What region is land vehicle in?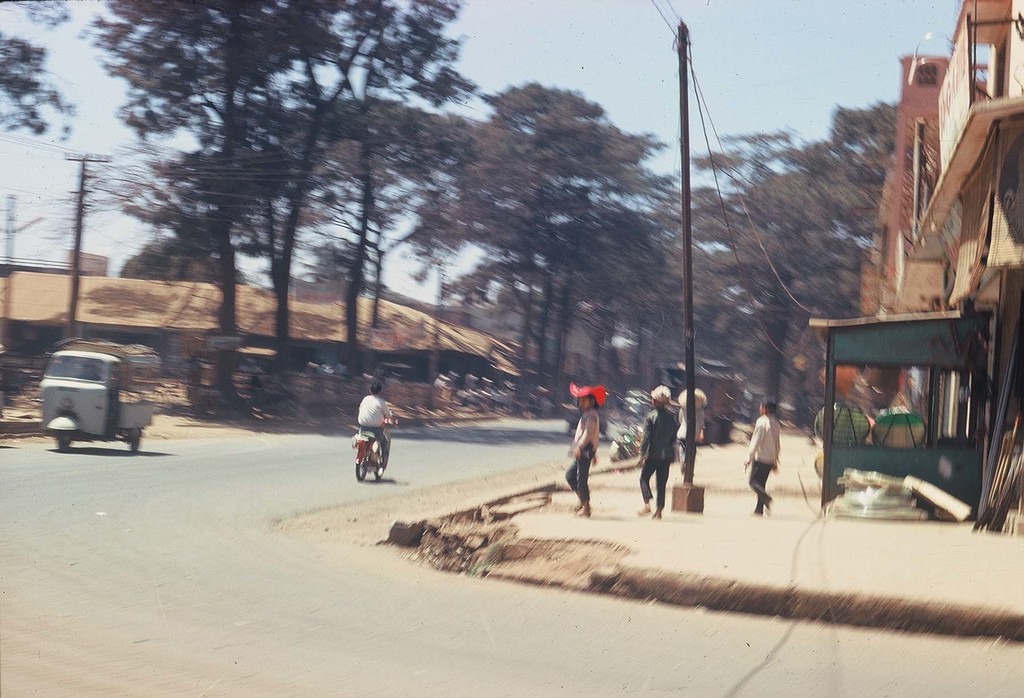
bbox=[650, 370, 742, 438].
